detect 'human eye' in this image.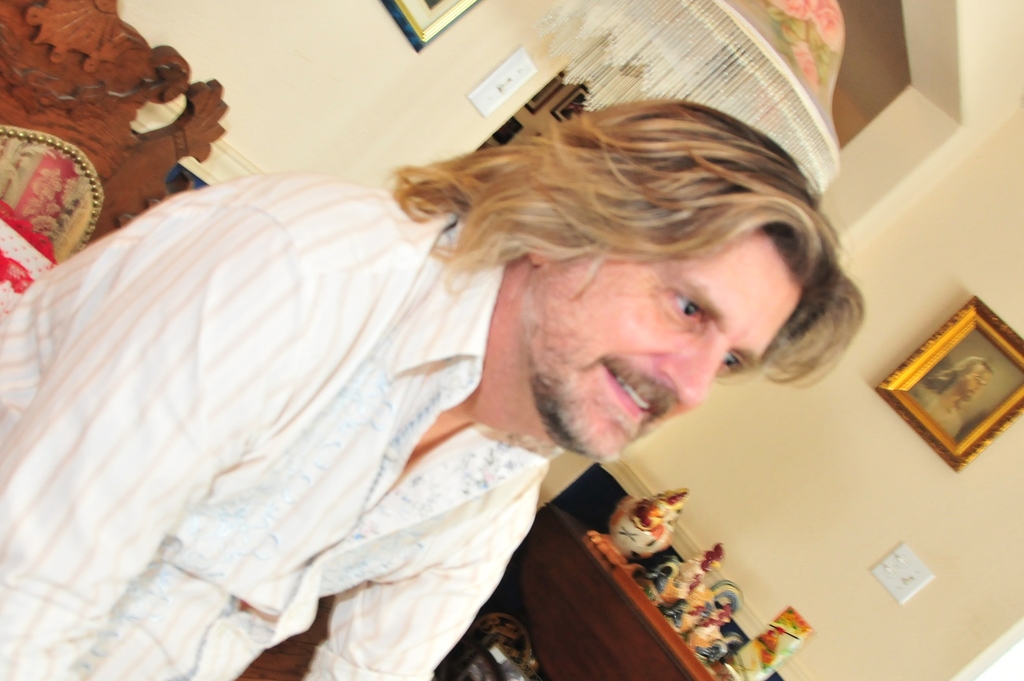
Detection: <box>725,352,745,374</box>.
